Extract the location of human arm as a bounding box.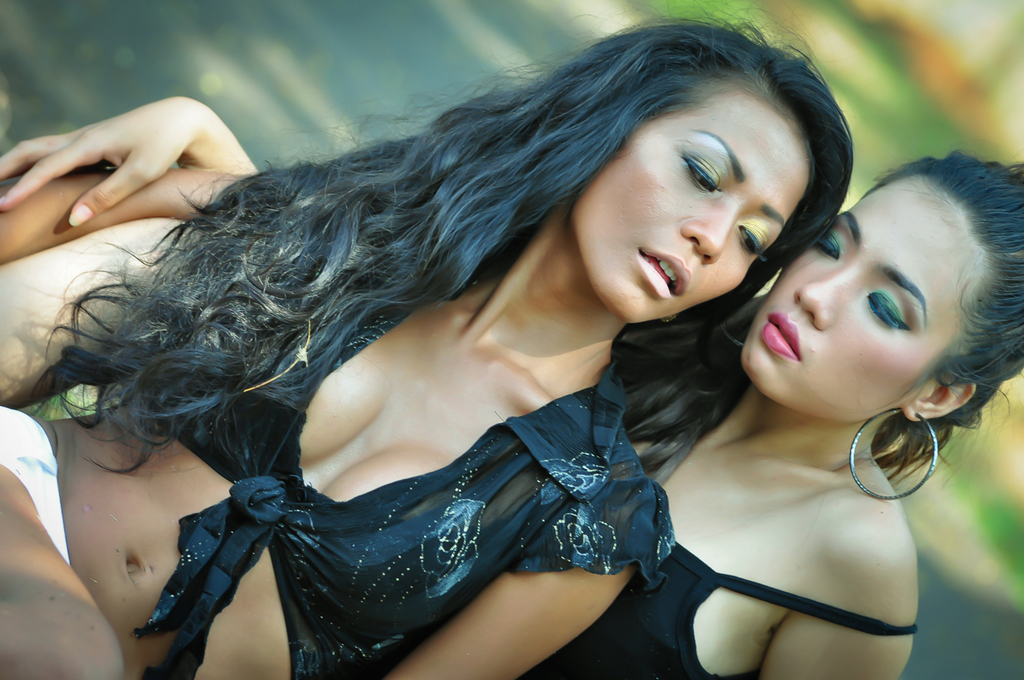
pyautogui.locateOnScreen(0, 89, 290, 234).
